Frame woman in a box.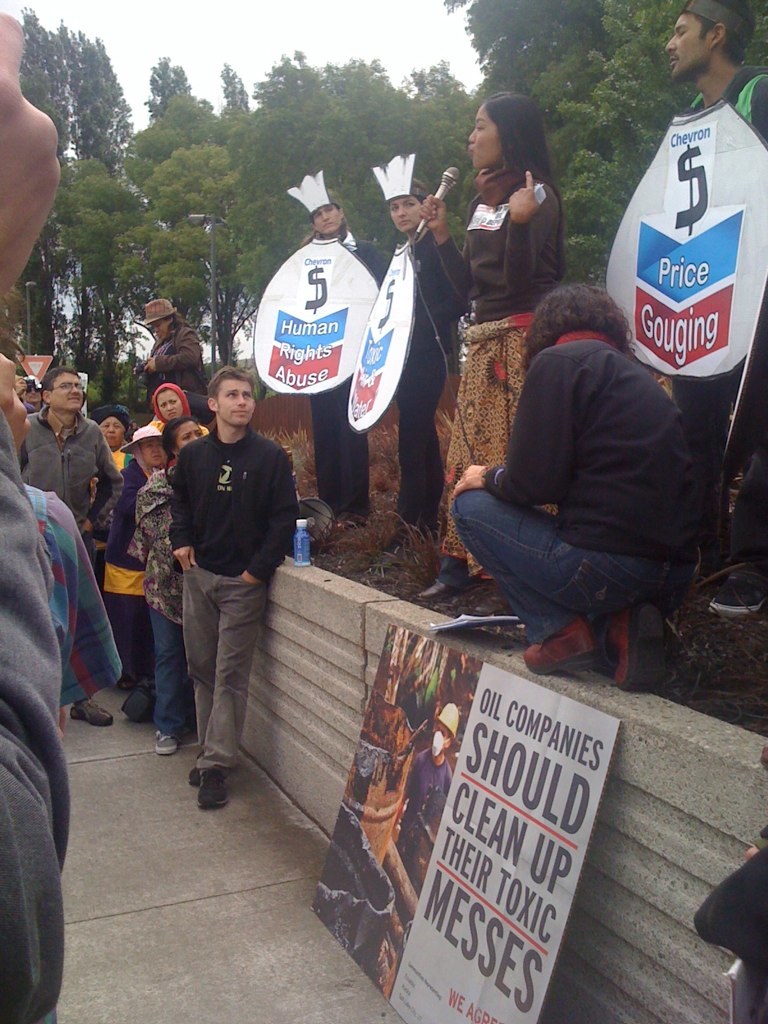
Rect(132, 417, 204, 752).
